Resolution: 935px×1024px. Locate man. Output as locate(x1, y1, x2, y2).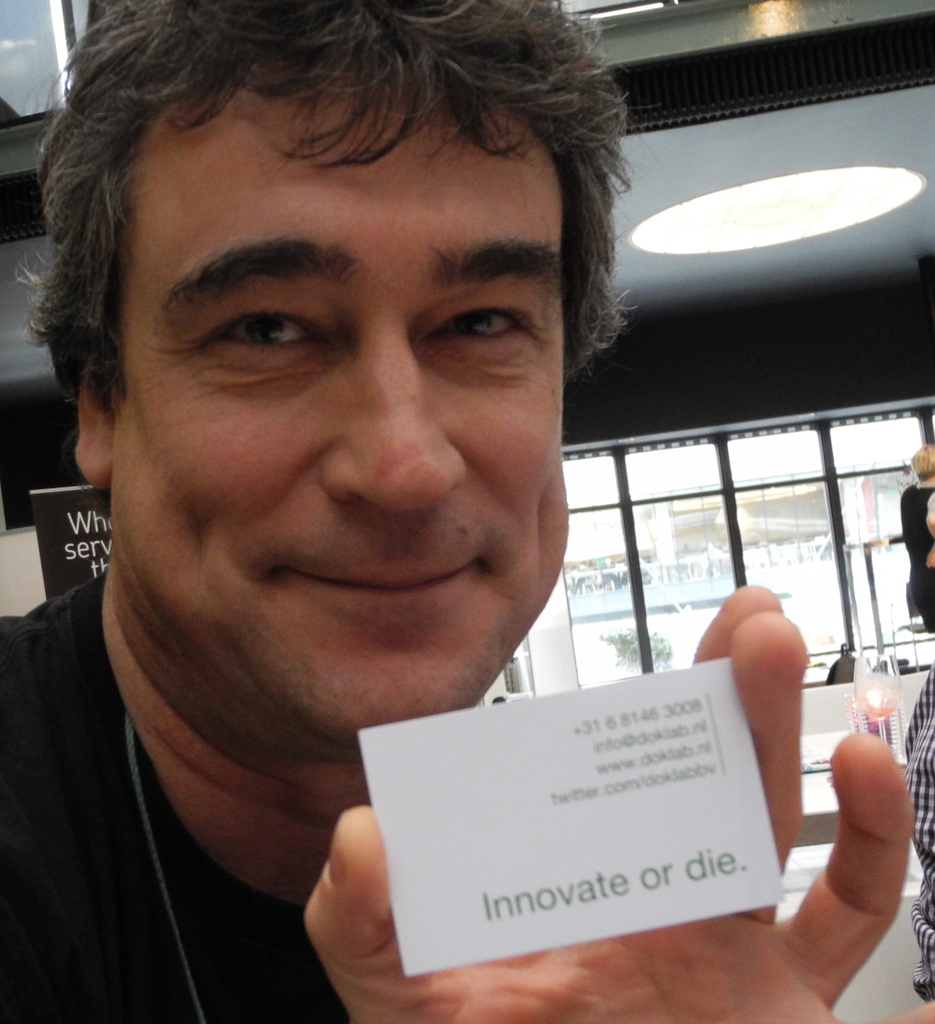
locate(909, 499, 934, 1010).
